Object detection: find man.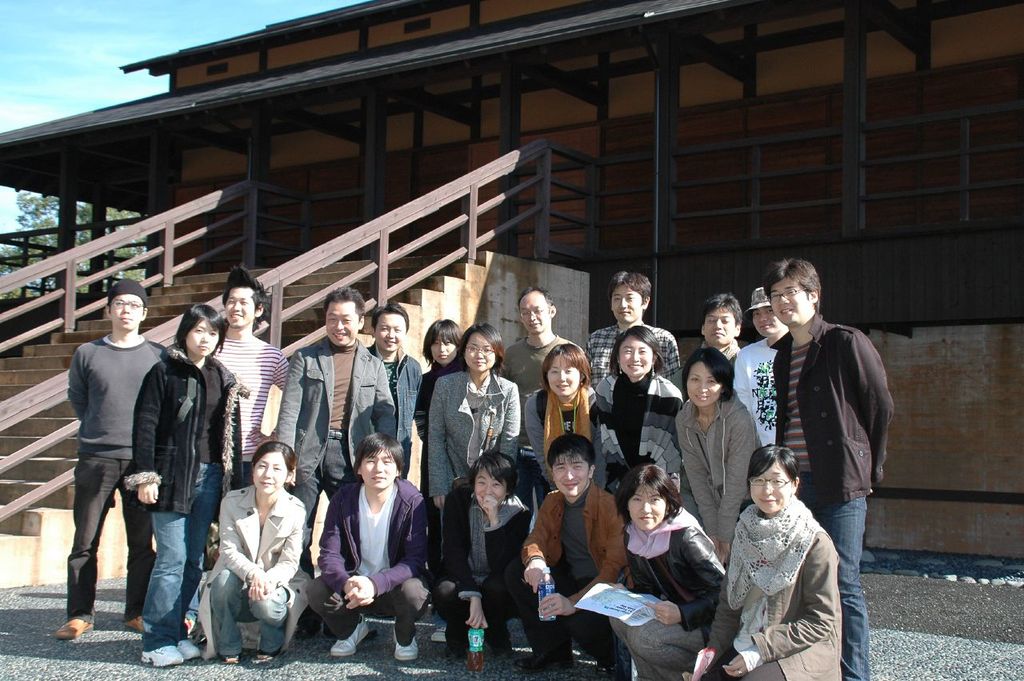
rect(746, 282, 788, 454).
